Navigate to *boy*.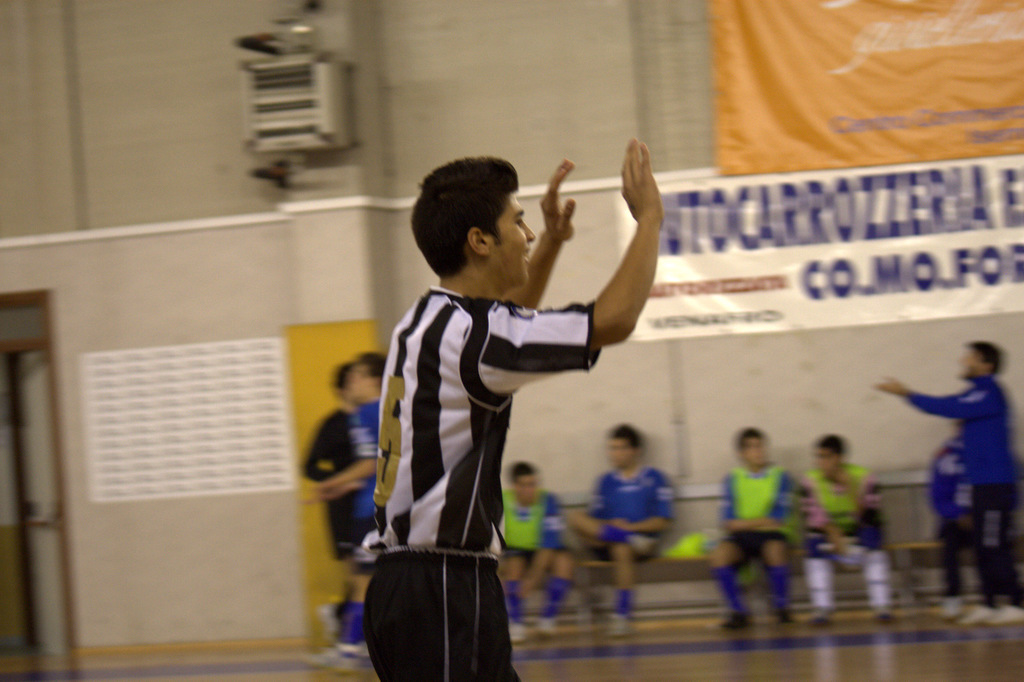
Navigation target: bbox(707, 424, 808, 628).
